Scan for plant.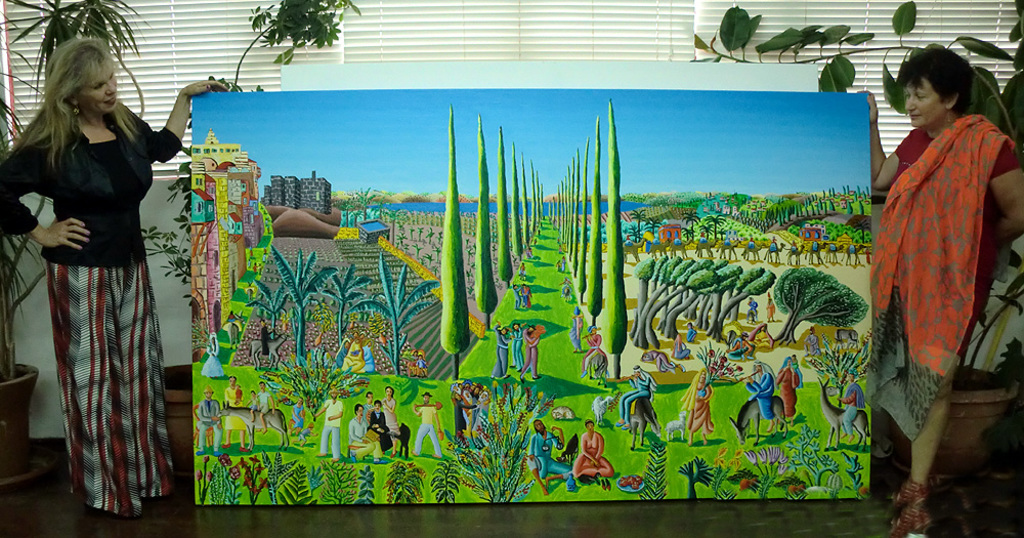
Scan result: <bbox>639, 431, 671, 500</bbox>.
